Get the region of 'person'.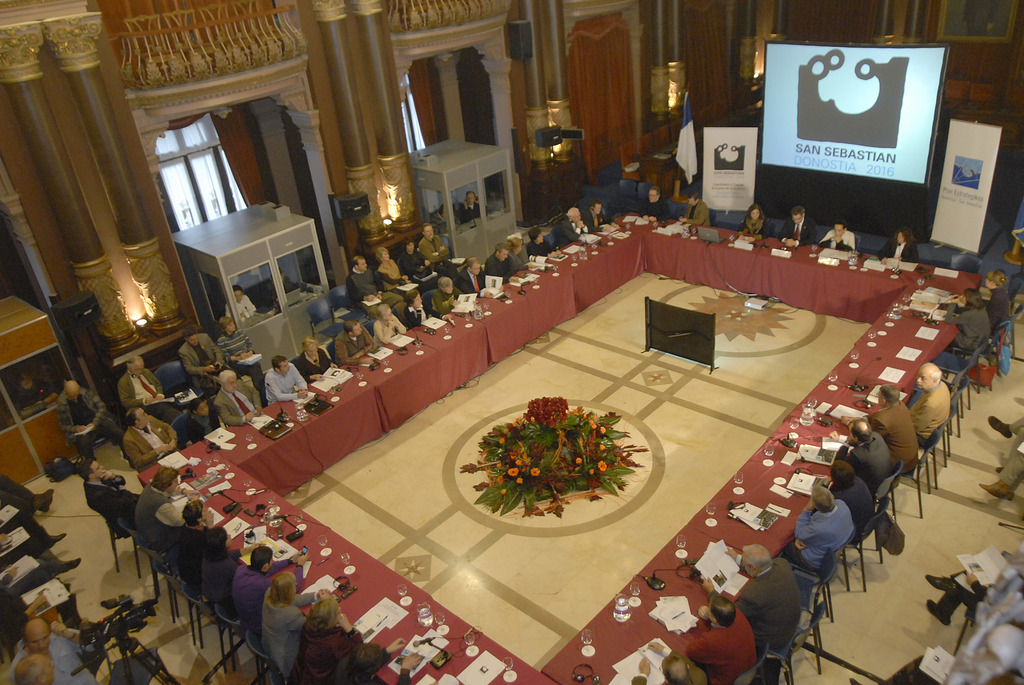
926, 555, 1023, 626.
